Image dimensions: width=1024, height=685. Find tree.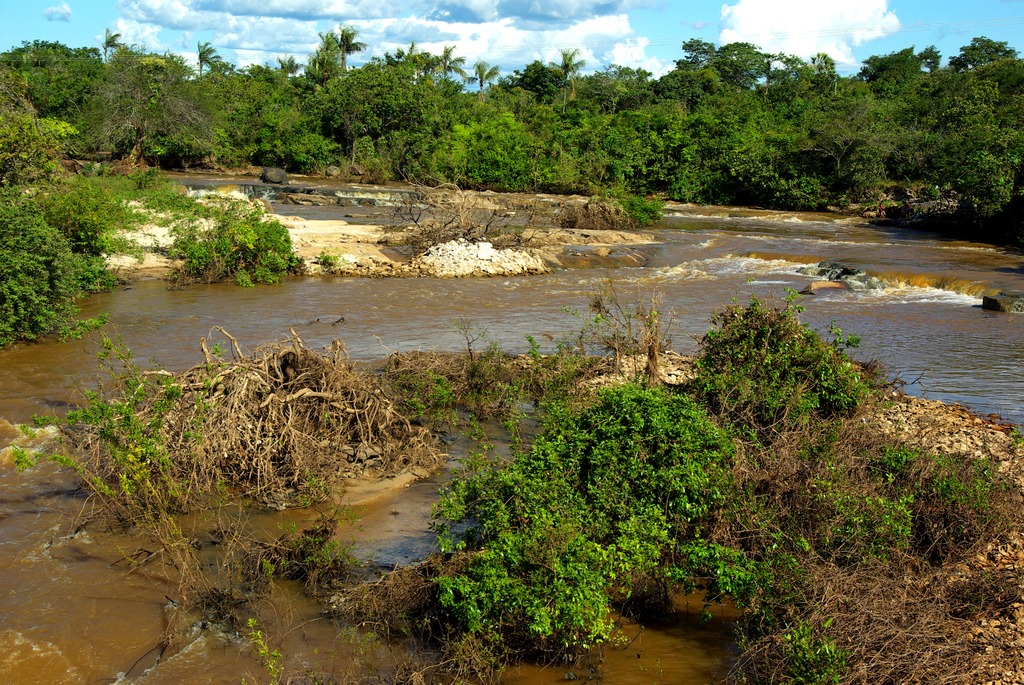
region(545, 45, 576, 111).
